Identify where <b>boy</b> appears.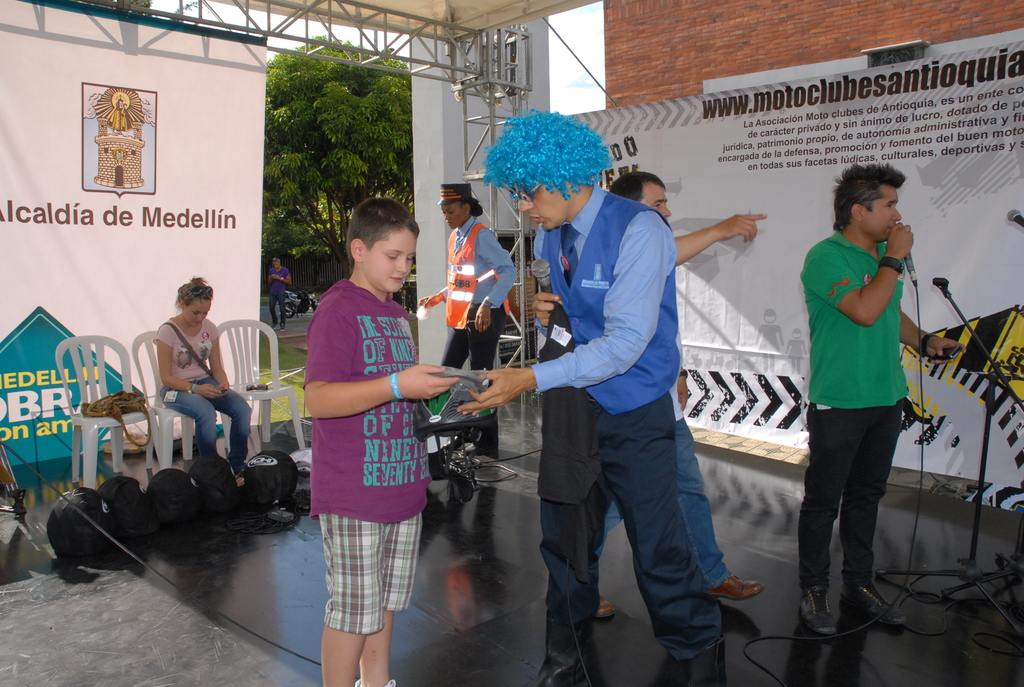
Appears at box(280, 182, 461, 677).
